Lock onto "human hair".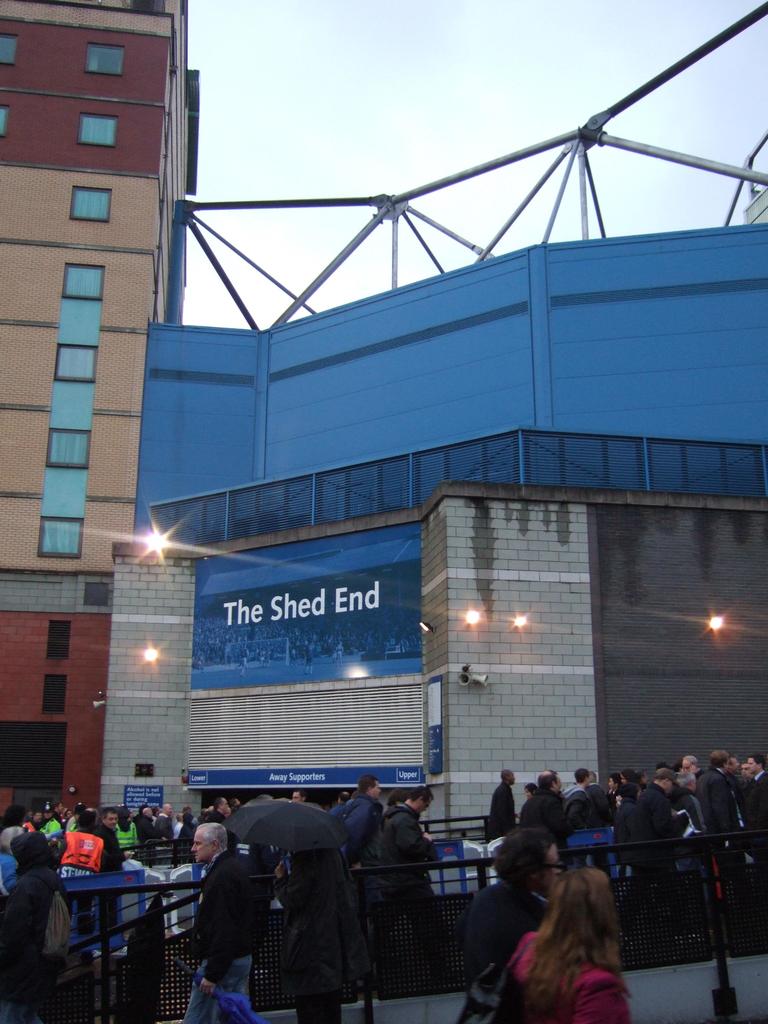
Locked: 195/824/223/863.
